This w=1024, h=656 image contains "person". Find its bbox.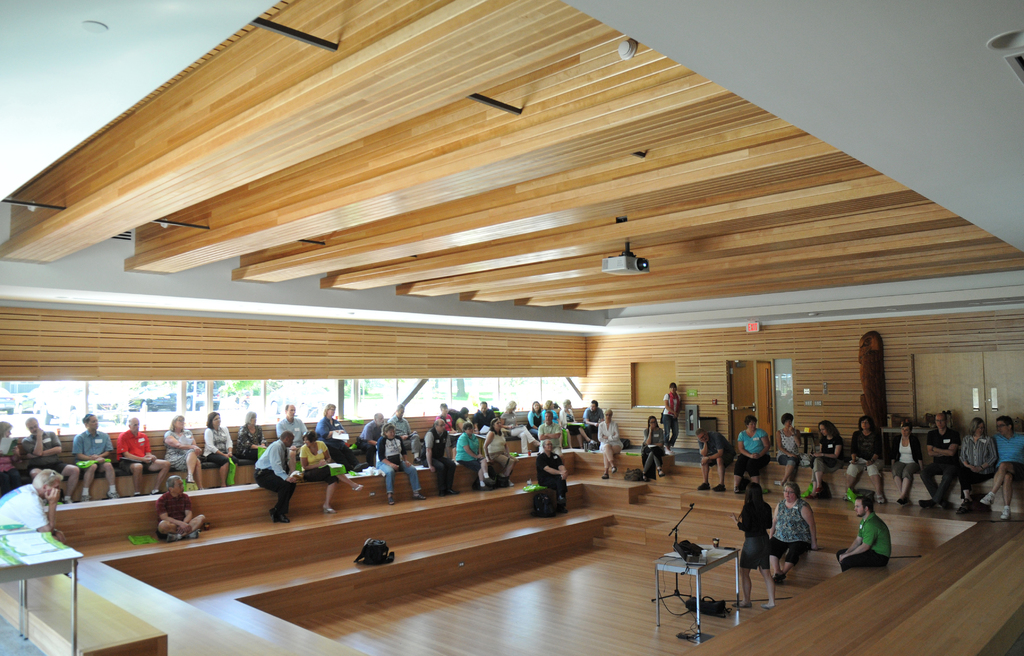
crop(773, 408, 805, 479).
